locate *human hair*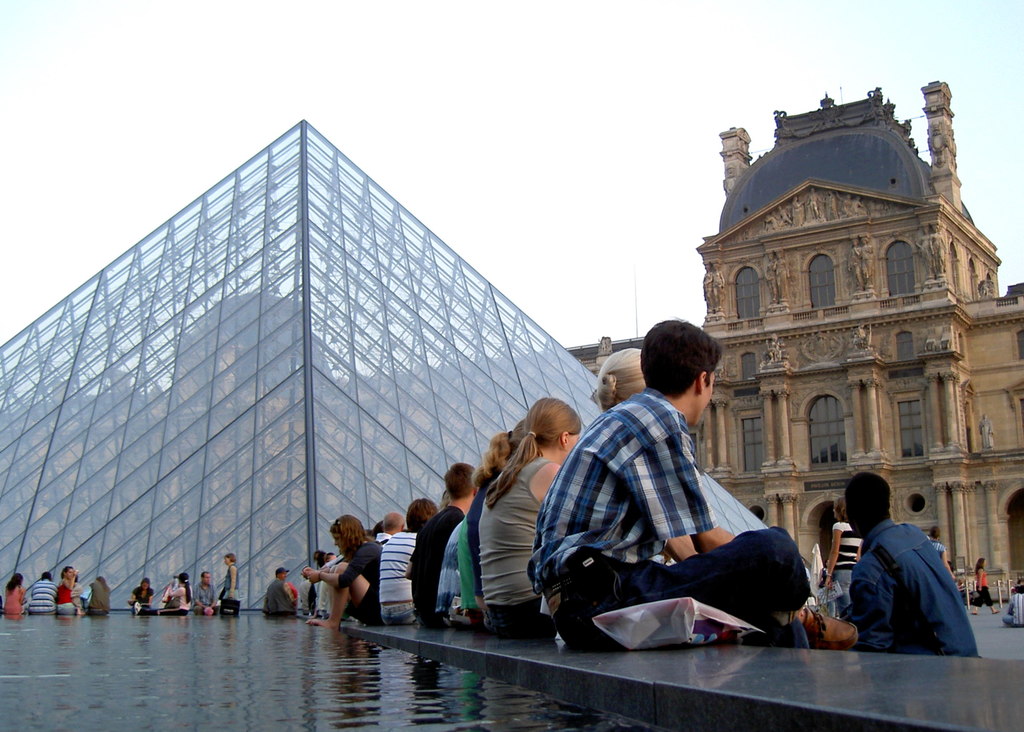
l=403, t=498, r=440, b=534
